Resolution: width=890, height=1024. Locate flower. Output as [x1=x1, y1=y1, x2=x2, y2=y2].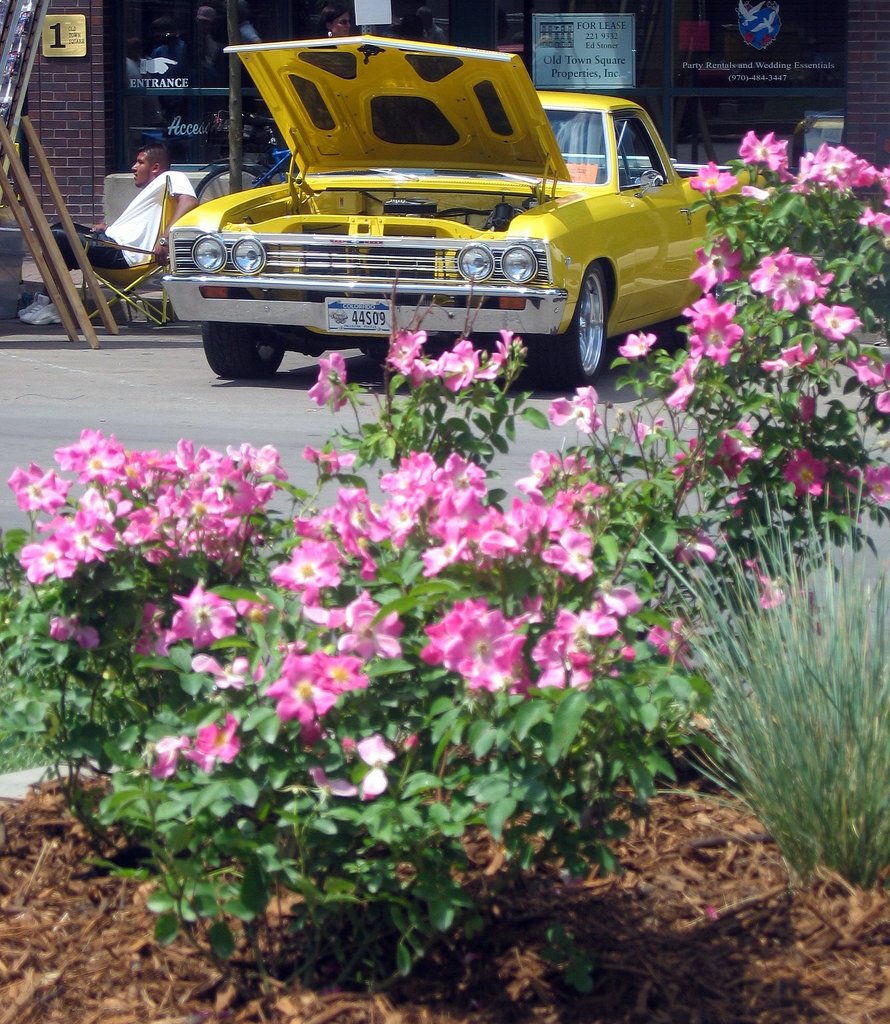
[x1=738, y1=134, x2=785, y2=175].
